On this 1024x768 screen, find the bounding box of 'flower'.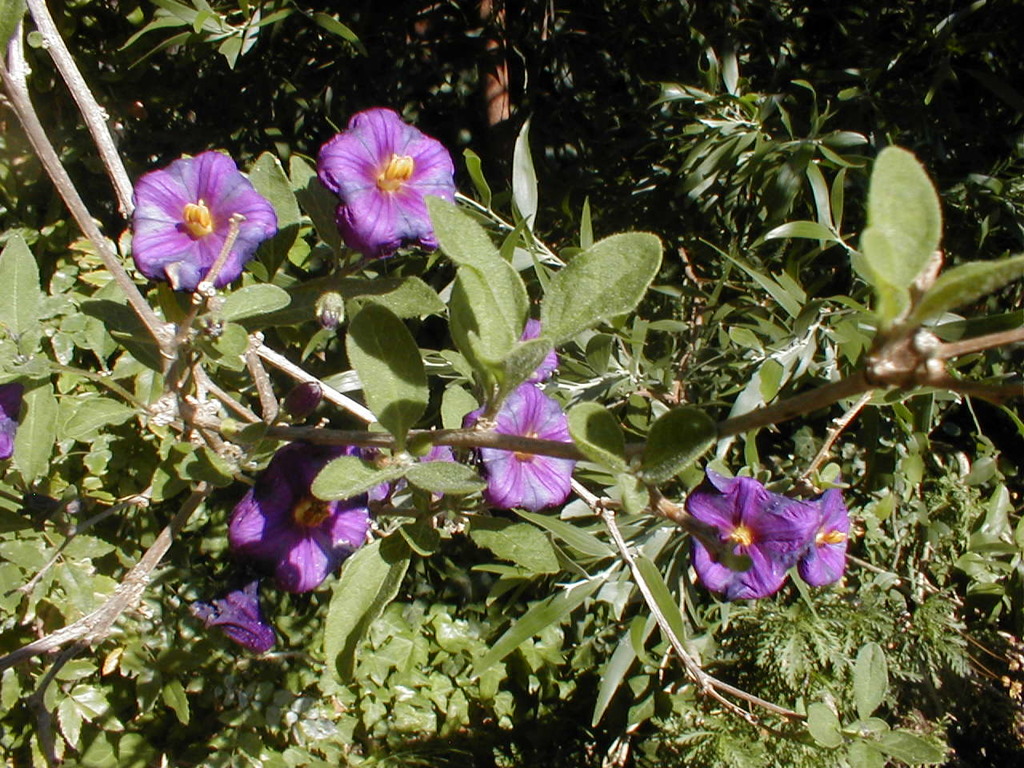
Bounding box: x1=226 y1=444 x2=375 y2=594.
